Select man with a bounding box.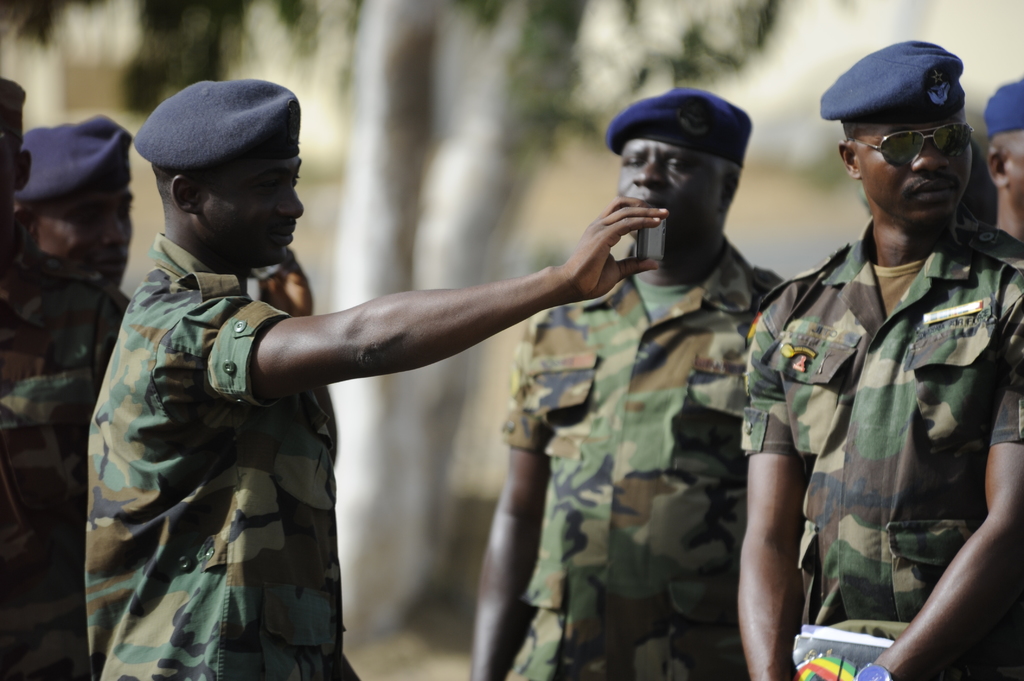
bbox(497, 86, 790, 680).
